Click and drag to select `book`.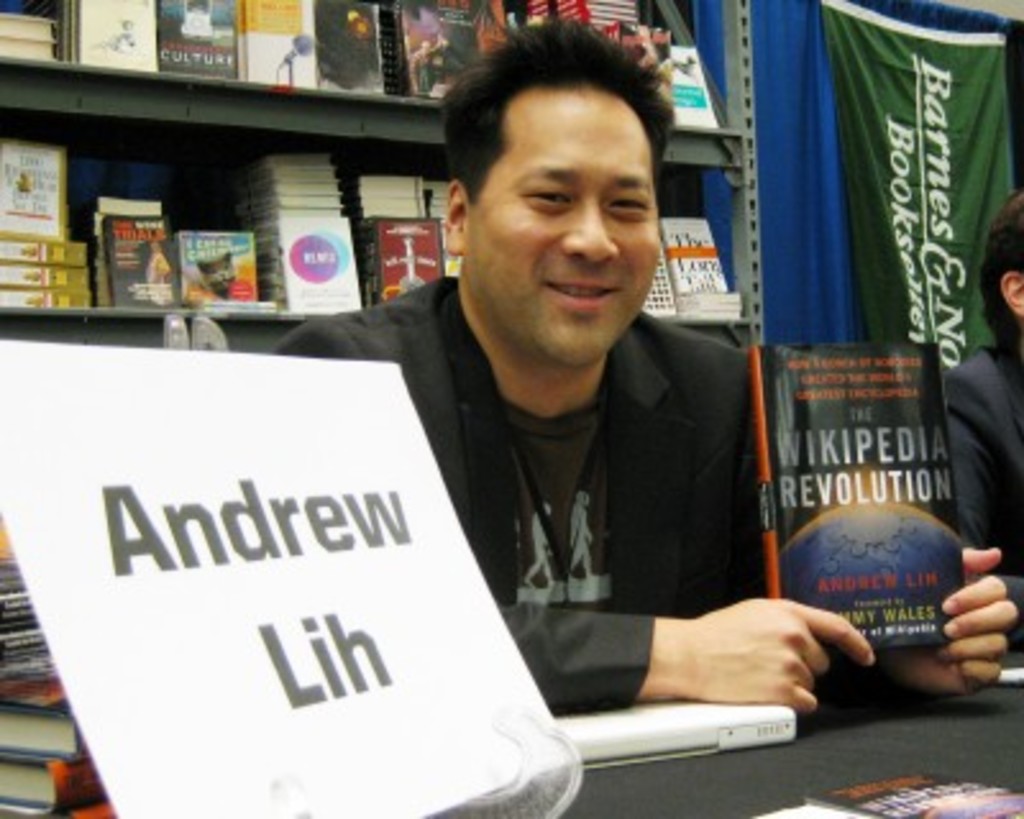
Selection: 172:230:264:307.
